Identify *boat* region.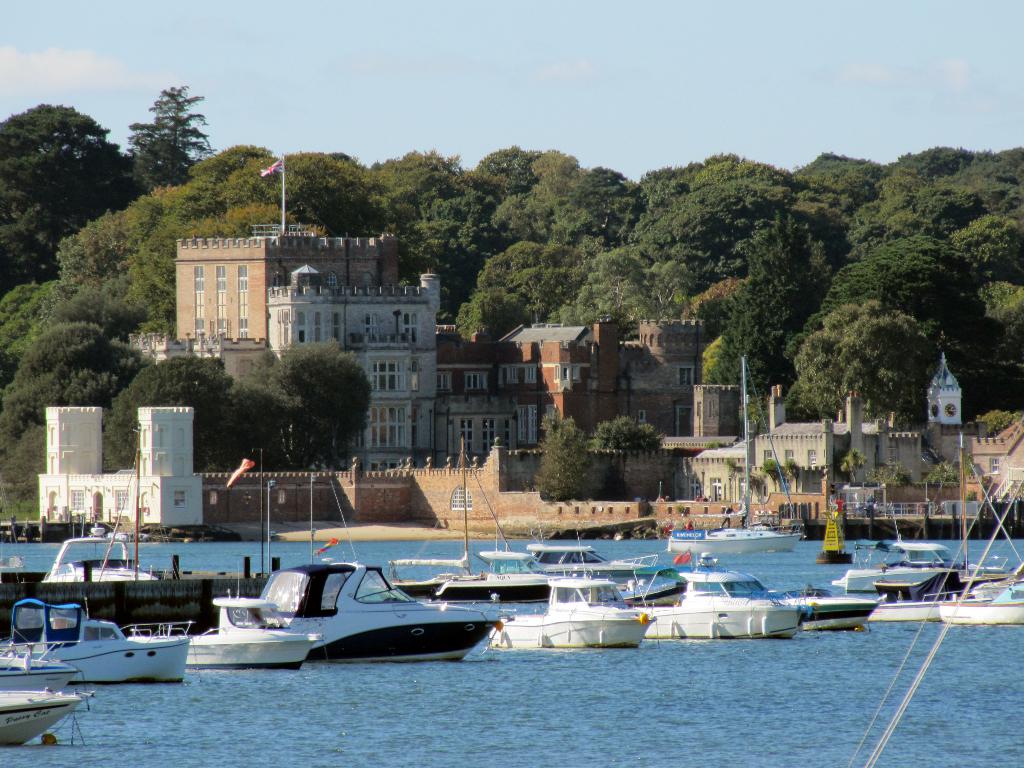
Region: crop(131, 584, 323, 671).
